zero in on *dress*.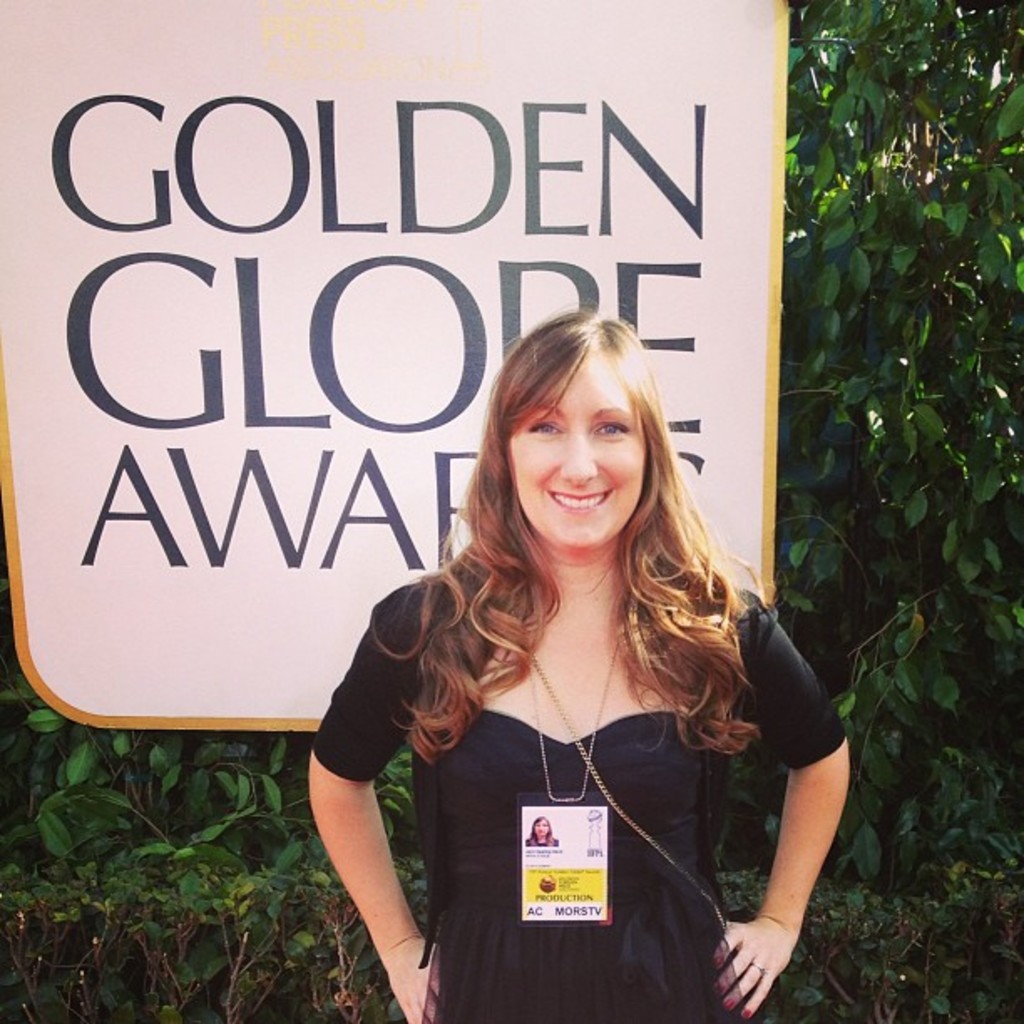
Zeroed in: (328, 535, 812, 984).
